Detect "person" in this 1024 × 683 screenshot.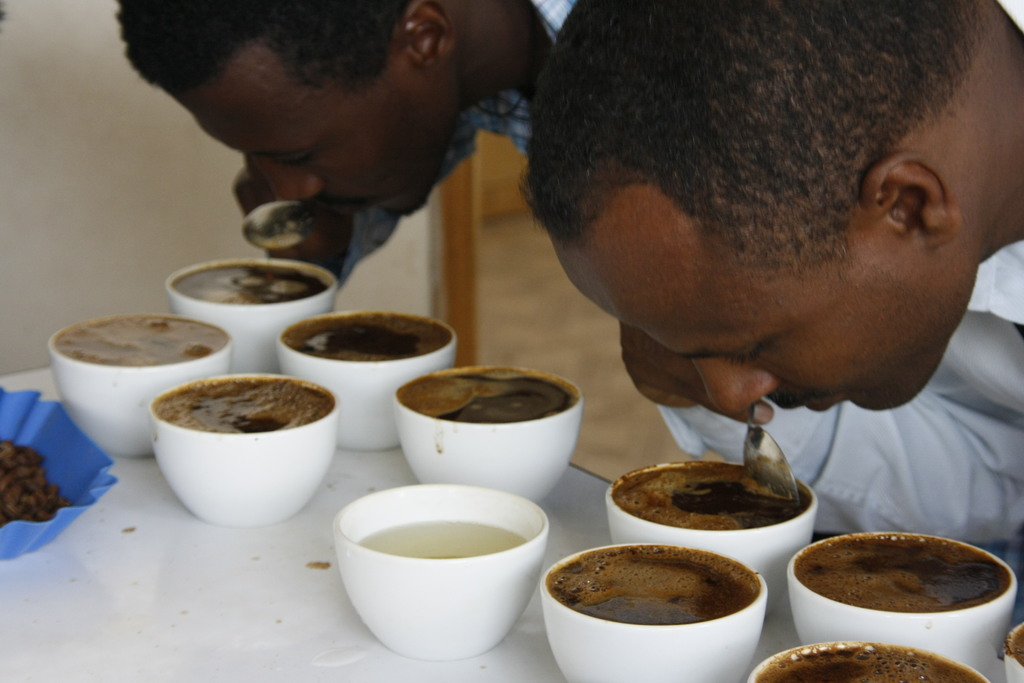
Detection: left=472, top=0, right=1023, bottom=602.
